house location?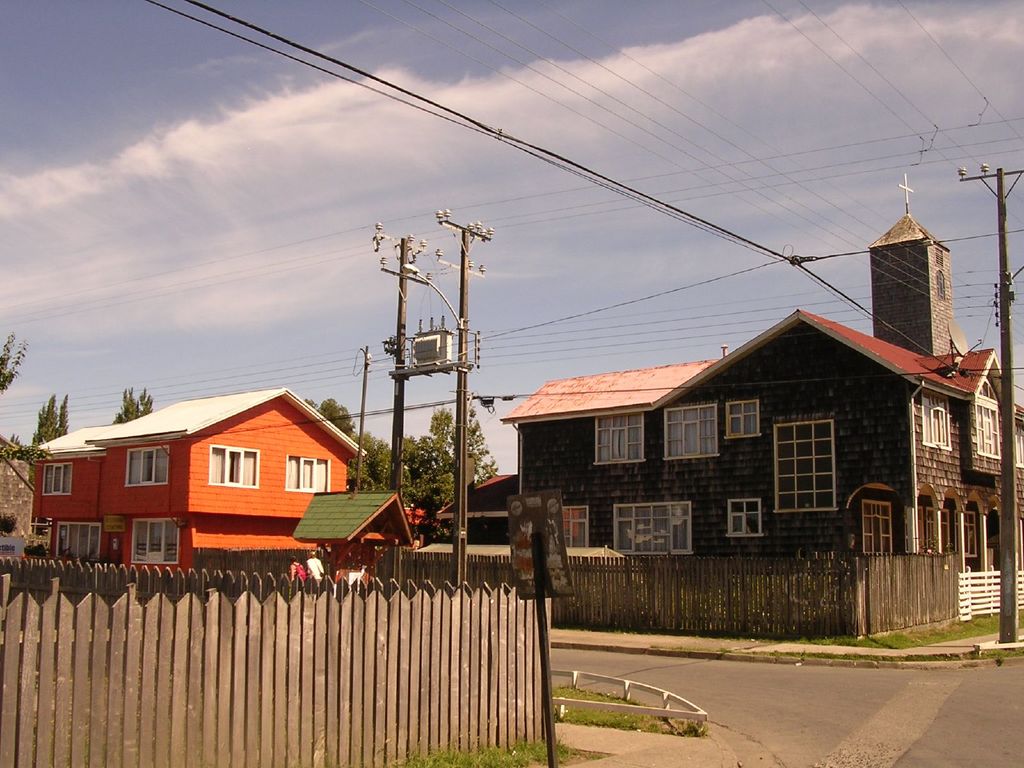
(35,385,384,596)
